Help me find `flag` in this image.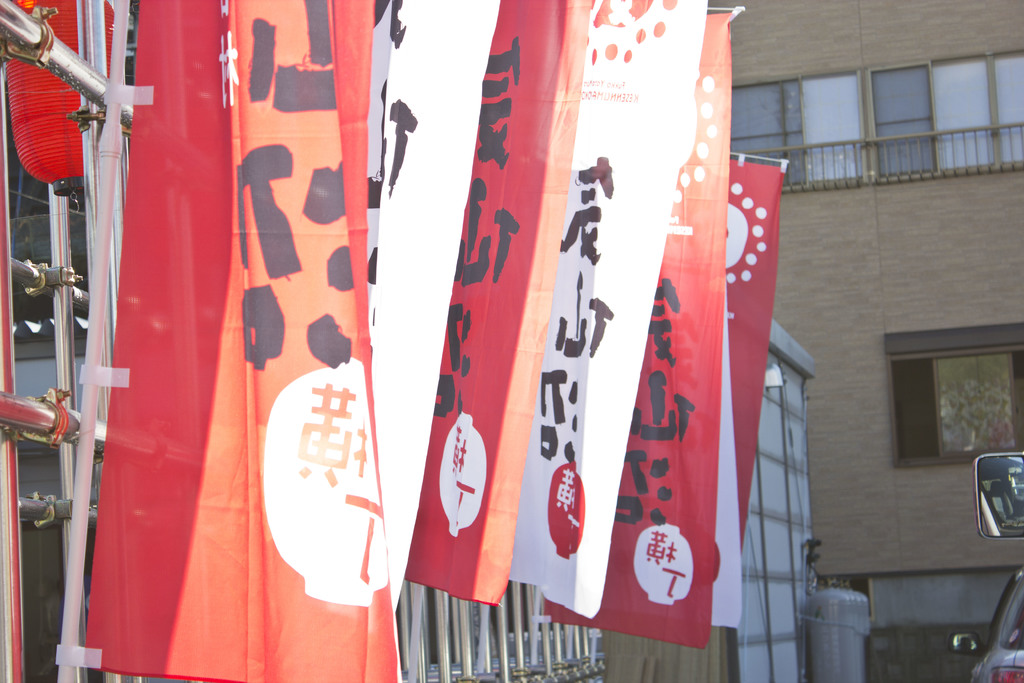
Found it: (x1=97, y1=0, x2=398, y2=682).
